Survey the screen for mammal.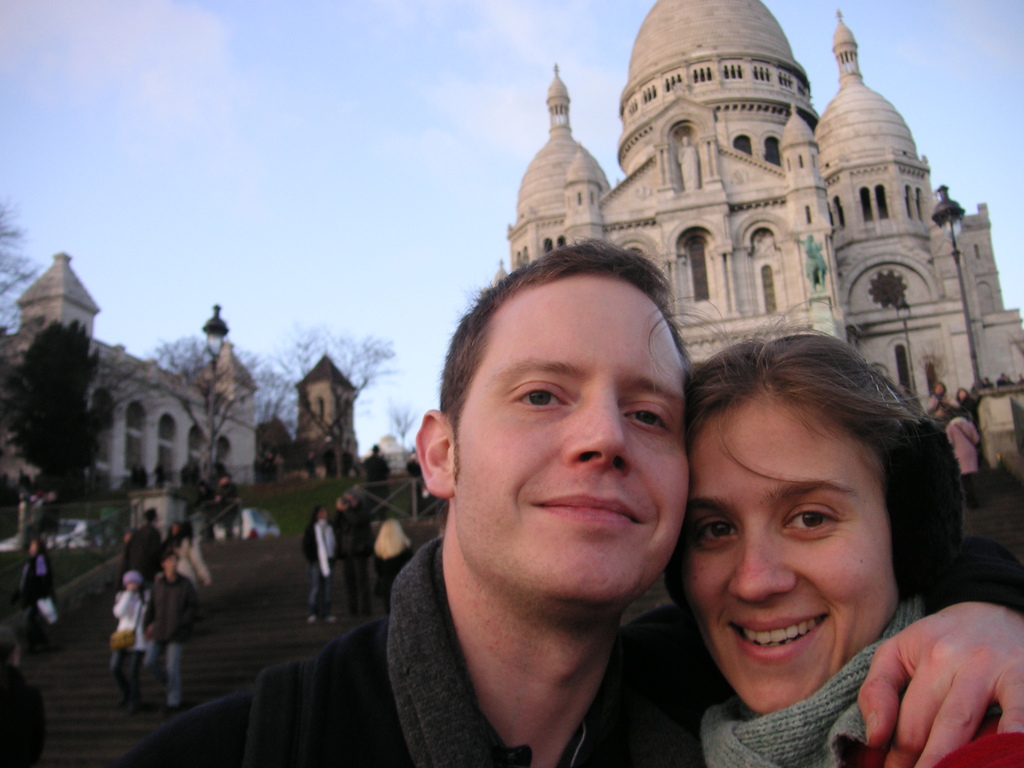
Survey found: crop(371, 518, 410, 614).
